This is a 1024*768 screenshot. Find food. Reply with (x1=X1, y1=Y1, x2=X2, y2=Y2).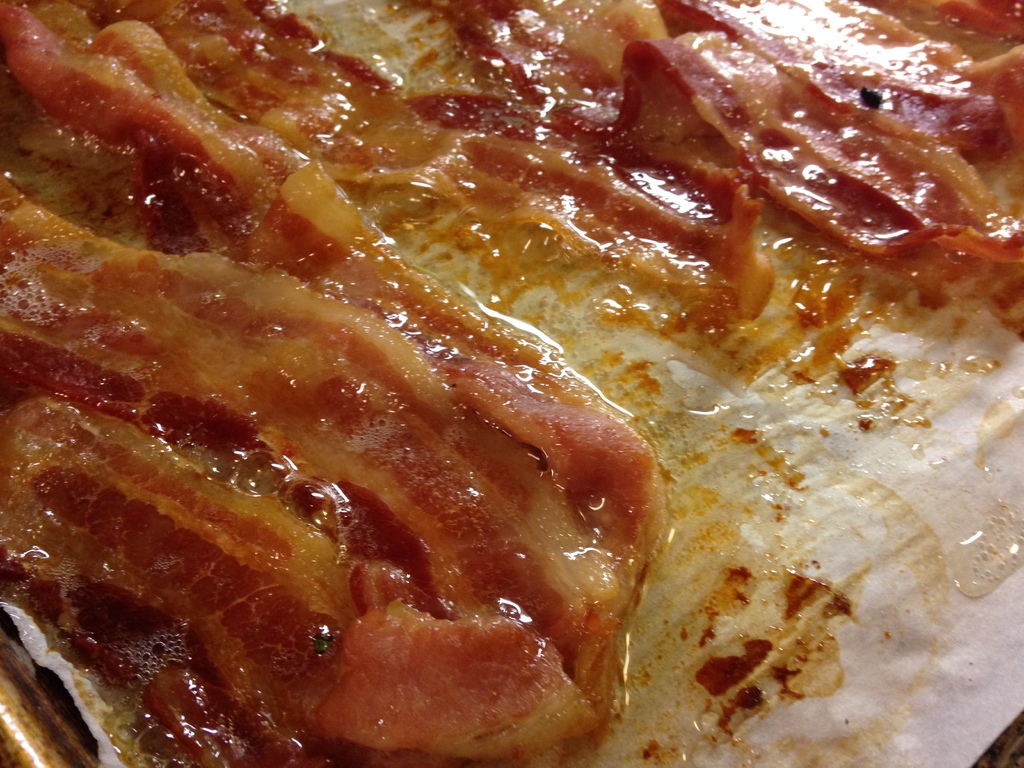
(x1=0, y1=0, x2=1023, y2=767).
